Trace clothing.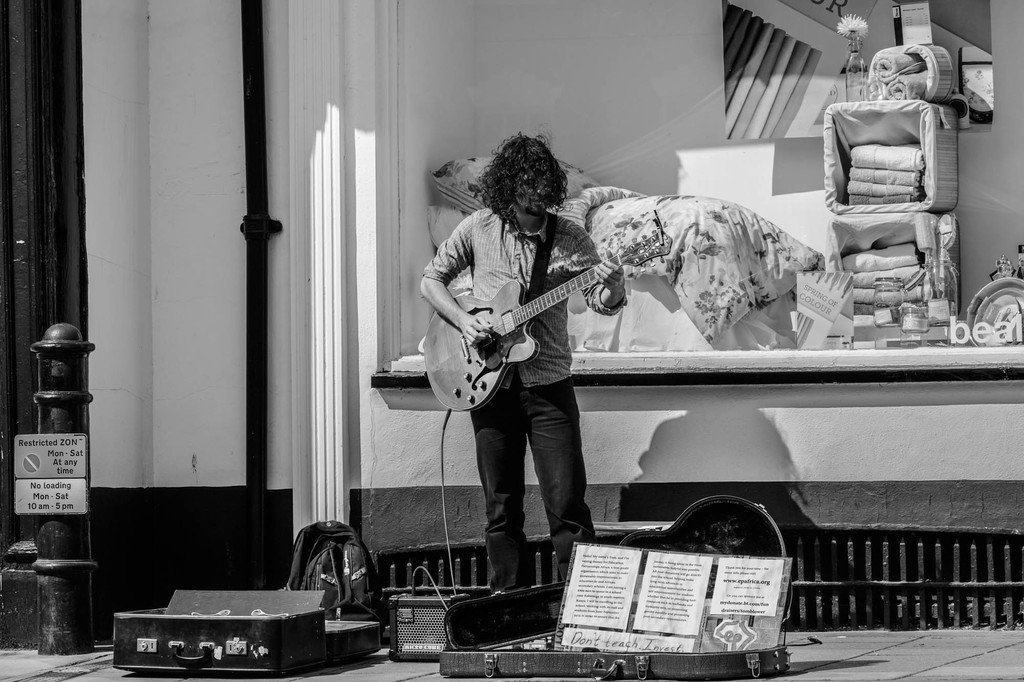
Traced to Rect(428, 154, 653, 497).
